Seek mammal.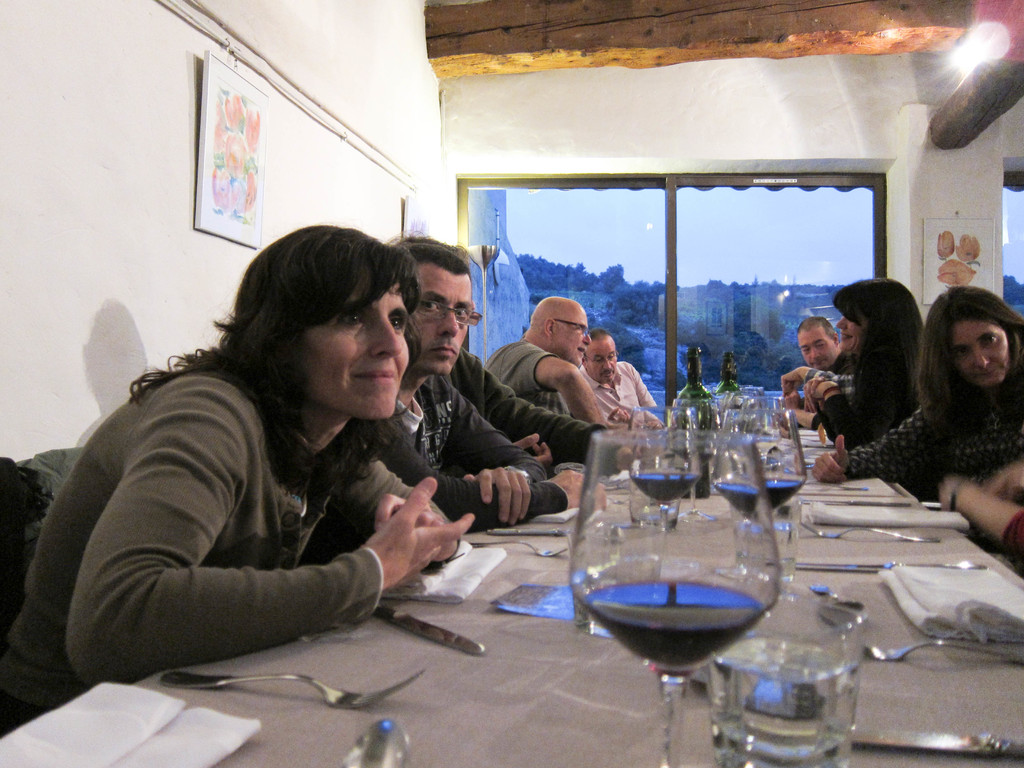
{"left": 480, "top": 294, "right": 640, "bottom": 429}.
